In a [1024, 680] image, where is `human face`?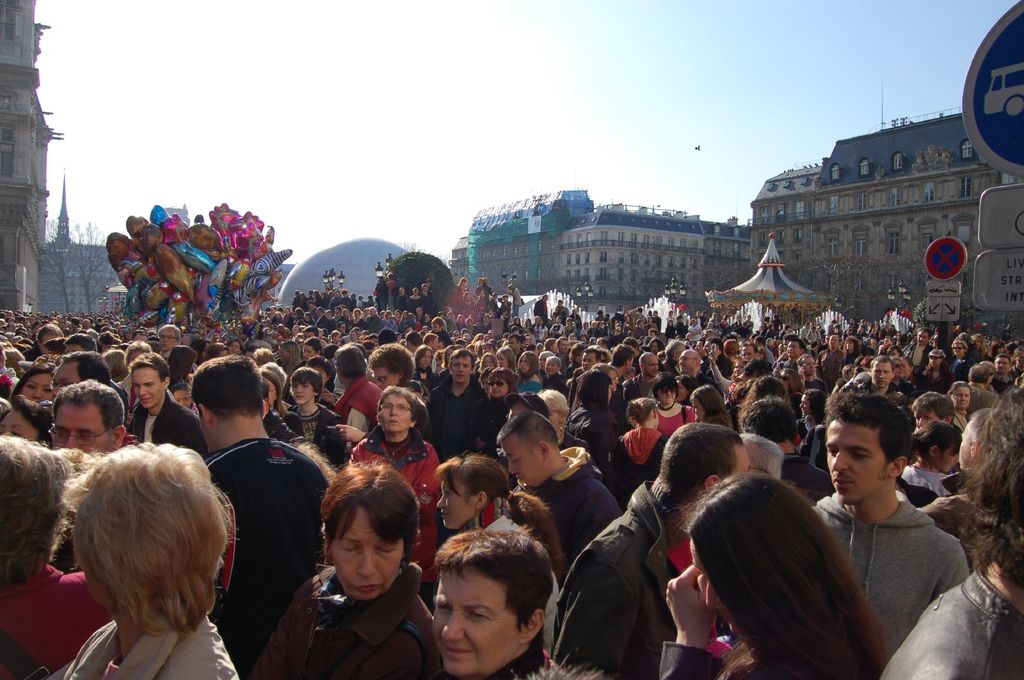
detection(799, 395, 811, 417).
